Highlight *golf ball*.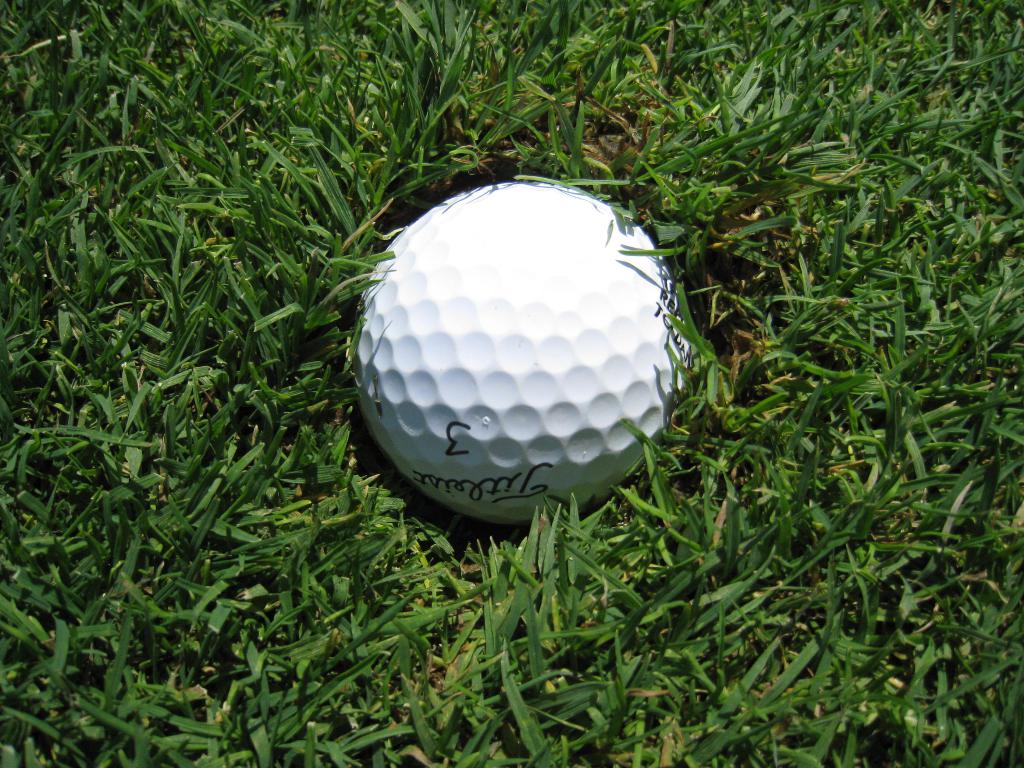
Highlighted region: x1=345 y1=163 x2=696 y2=528.
